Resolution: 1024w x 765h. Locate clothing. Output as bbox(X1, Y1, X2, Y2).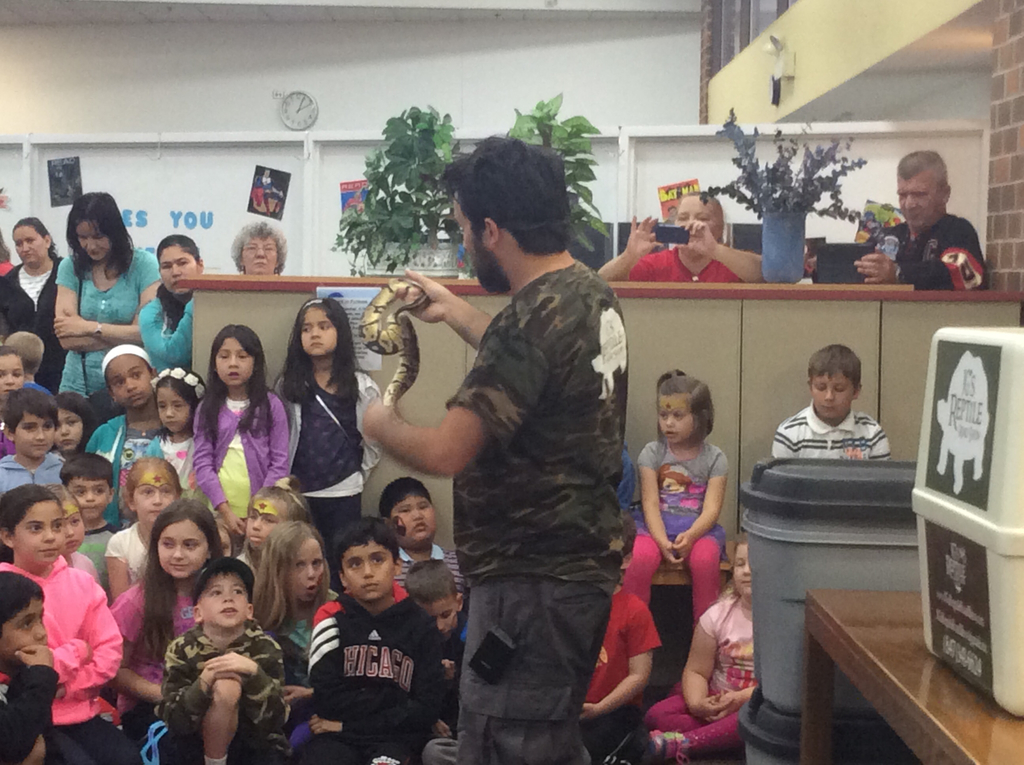
bbox(653, 584, 752, 758).
